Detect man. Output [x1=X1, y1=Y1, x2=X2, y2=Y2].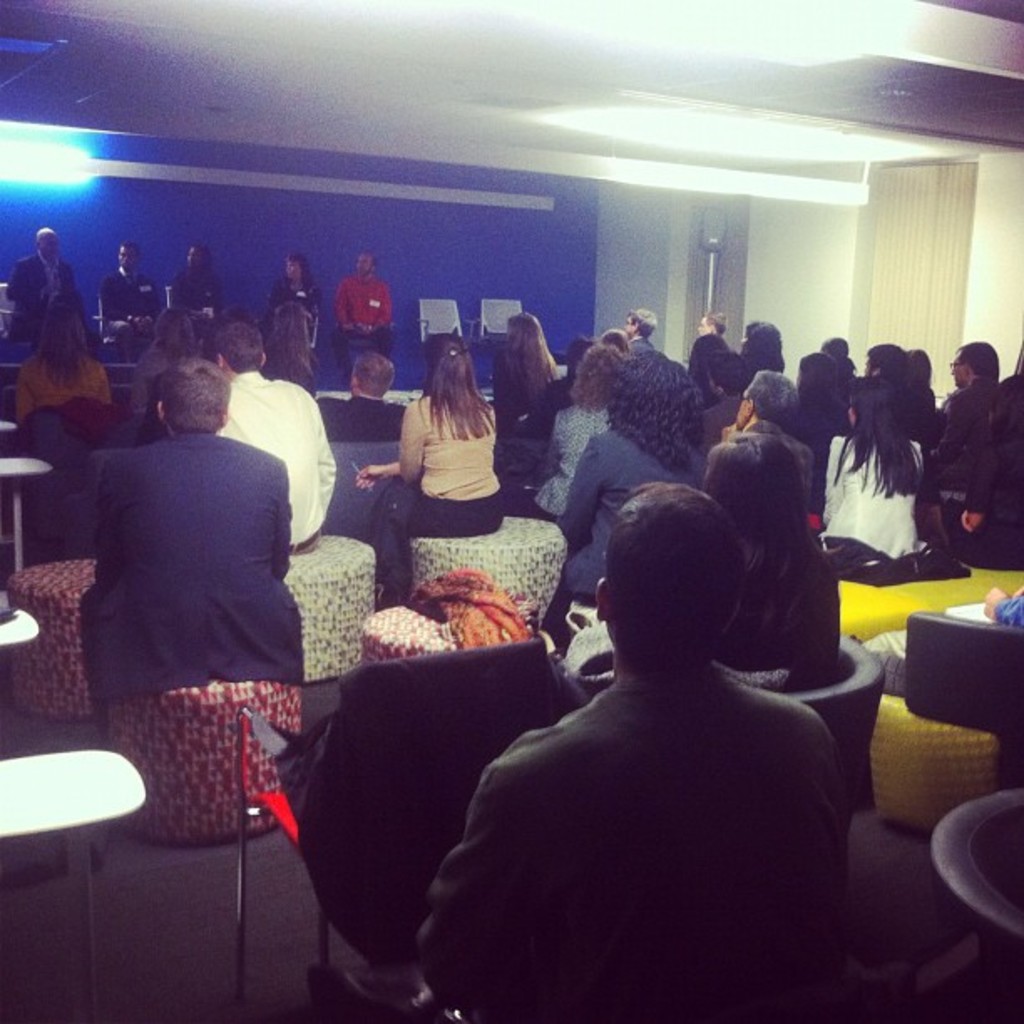
[x1=97, y1=244, x2=161, y2=363].
